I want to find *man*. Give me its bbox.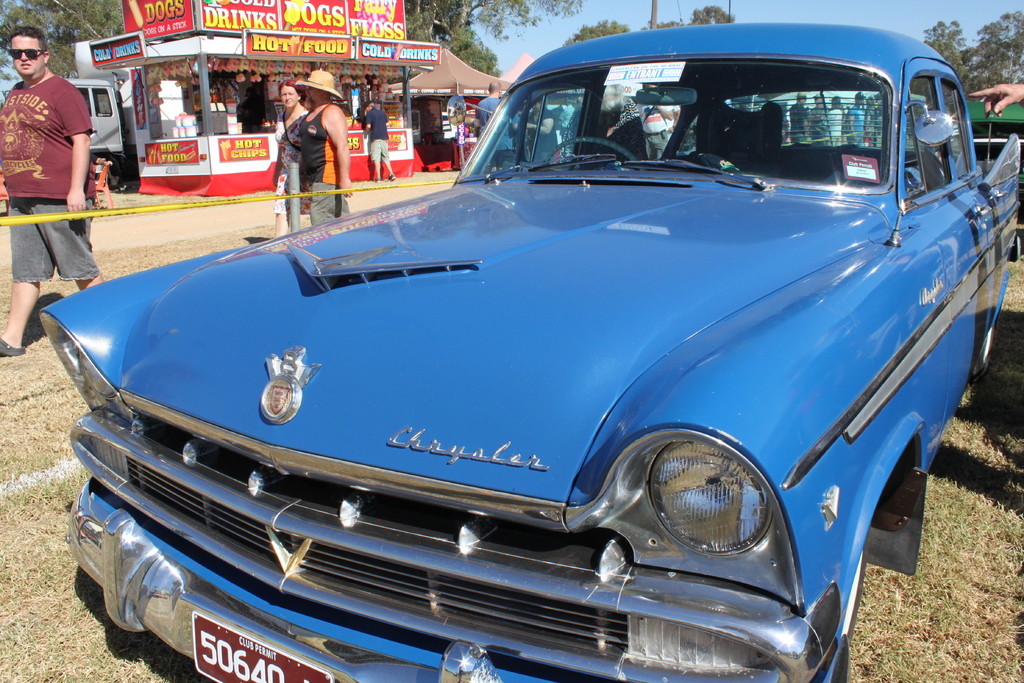
[0,23,111,358].
